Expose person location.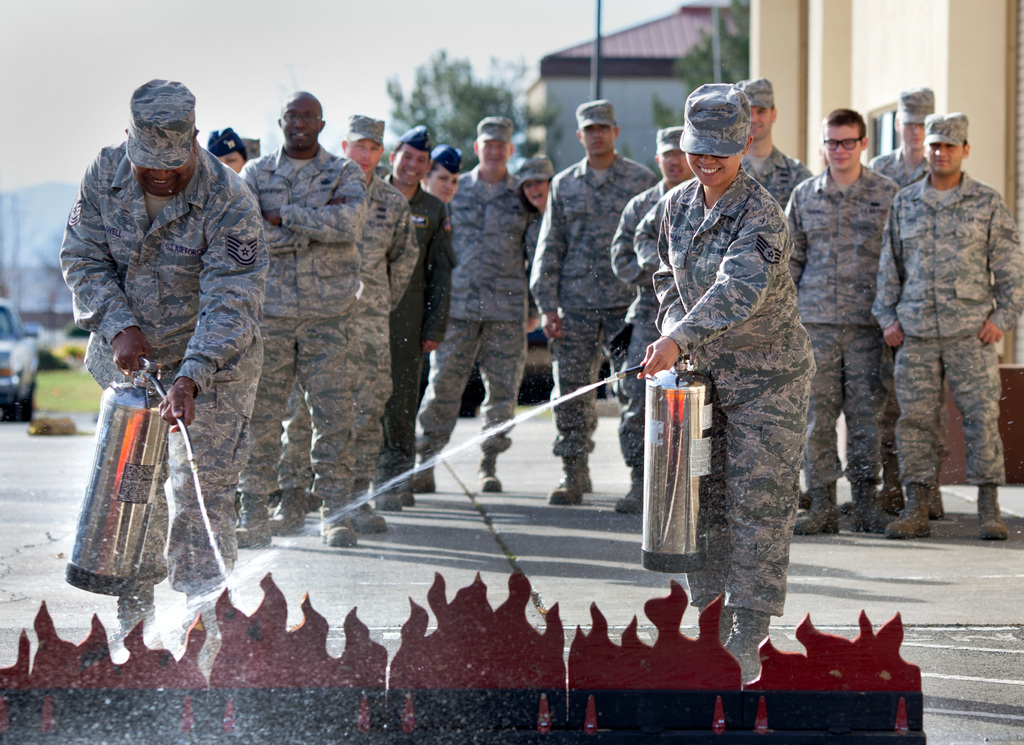
Exposed at region(866, 85, 929, 171).
